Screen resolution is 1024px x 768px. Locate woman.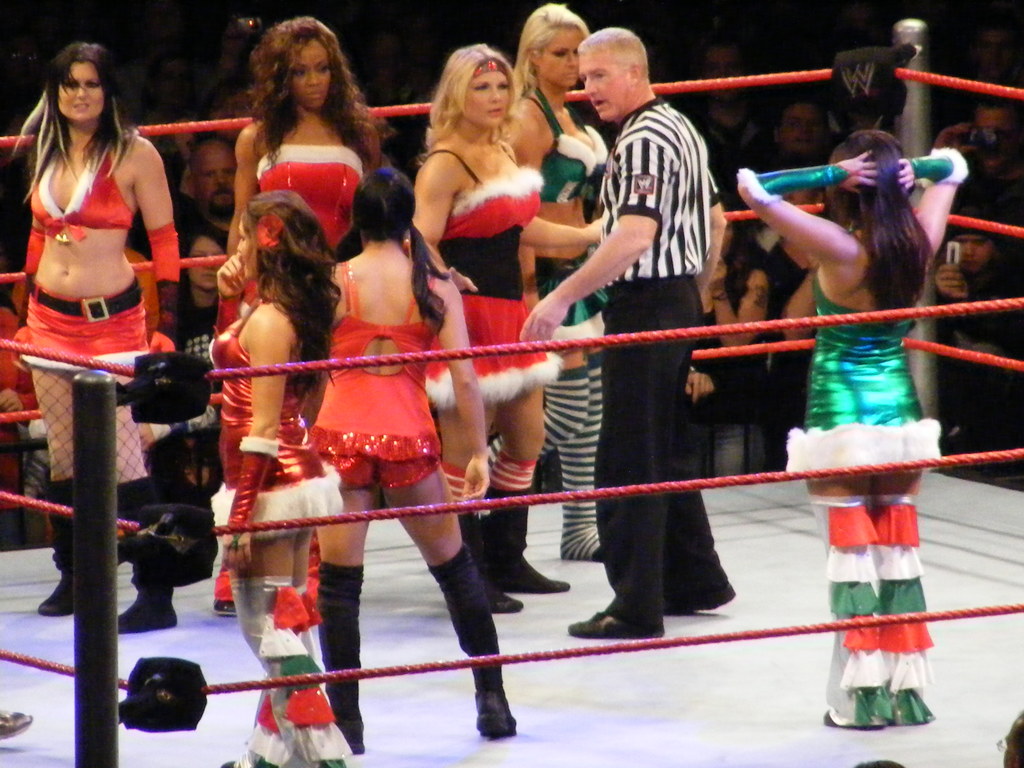
bbox=[210, 193, 351, 767].
